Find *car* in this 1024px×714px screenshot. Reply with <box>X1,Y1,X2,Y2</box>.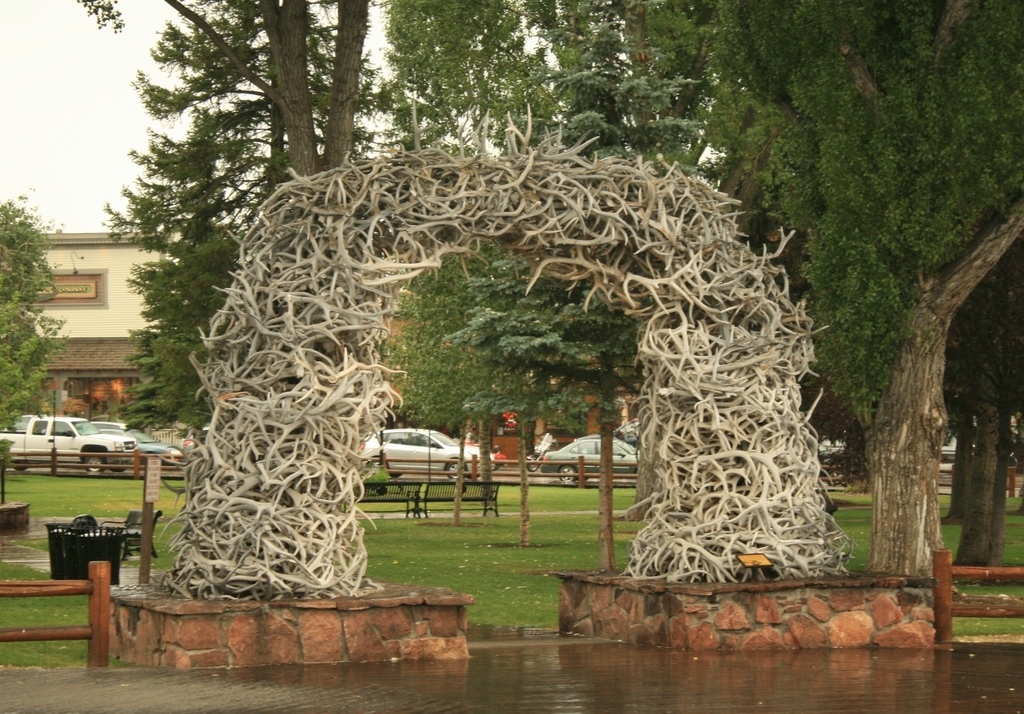
<box>0,415,139,477</box>.
